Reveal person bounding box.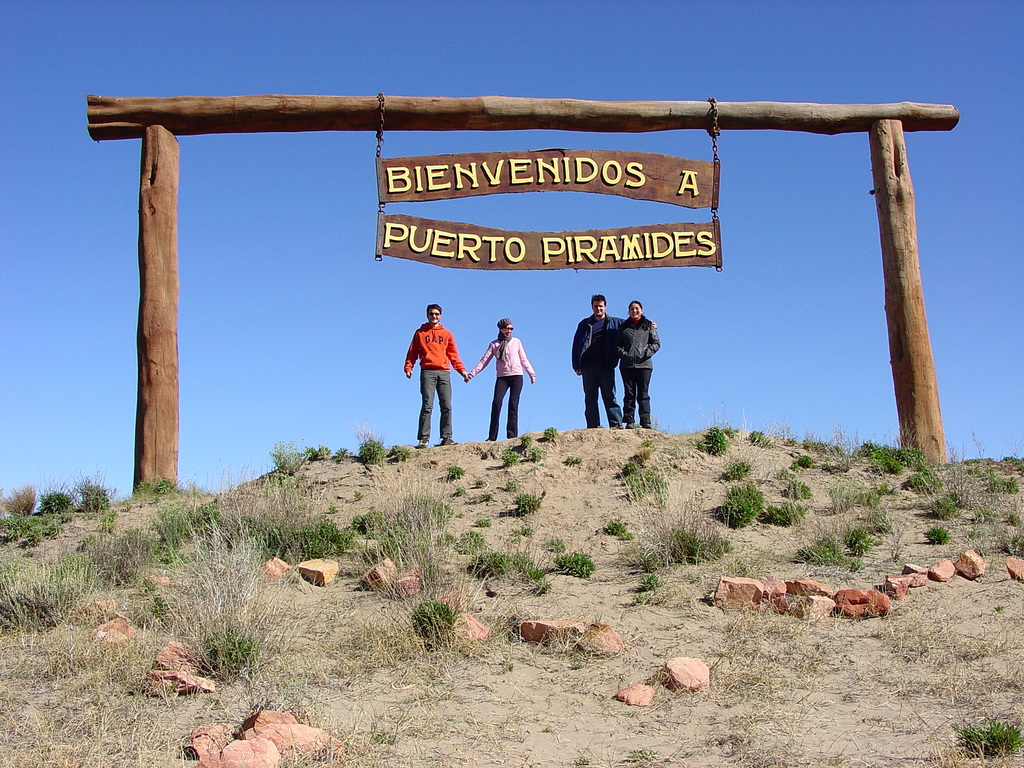
Revealed: <box>616,294,659,424</box>.
